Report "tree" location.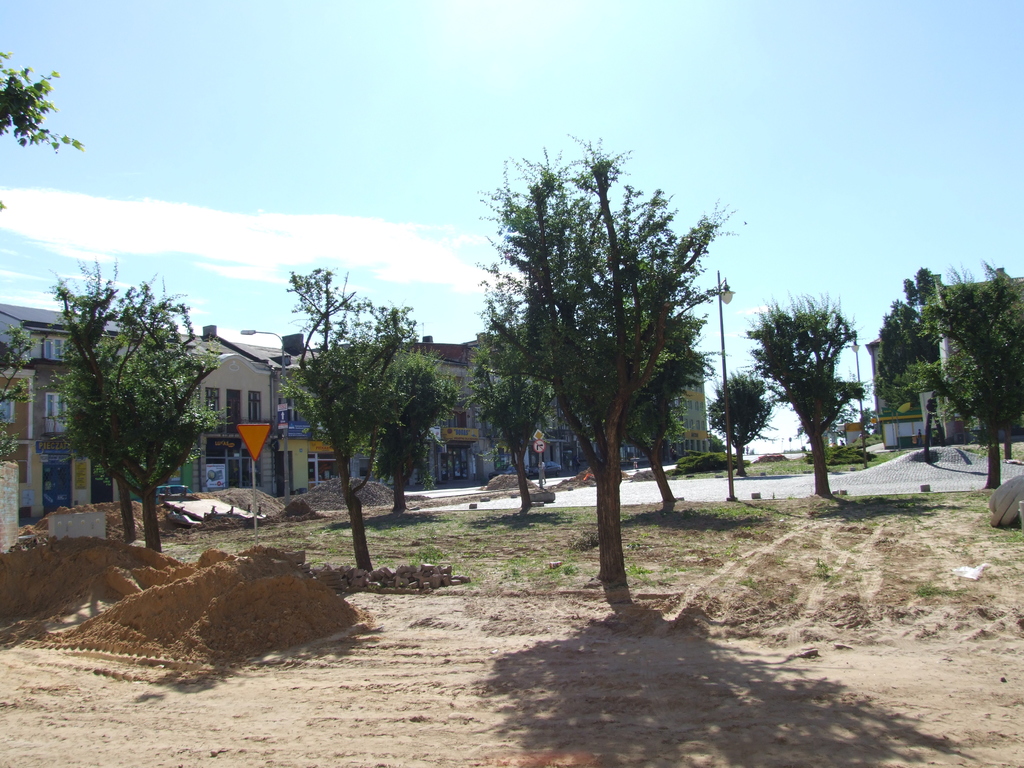
Report: {"left": 895, "top": 254, "right": 1023, "bottom": 493}.
